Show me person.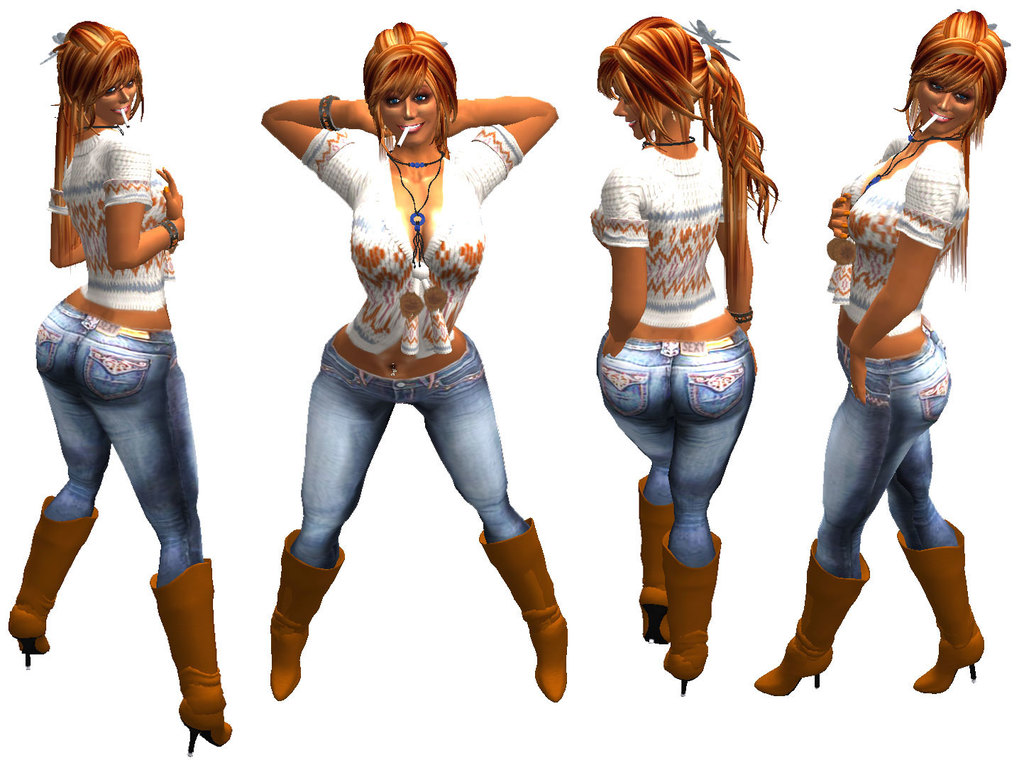
person is here: l=588, t=8, r=784, b=697.
